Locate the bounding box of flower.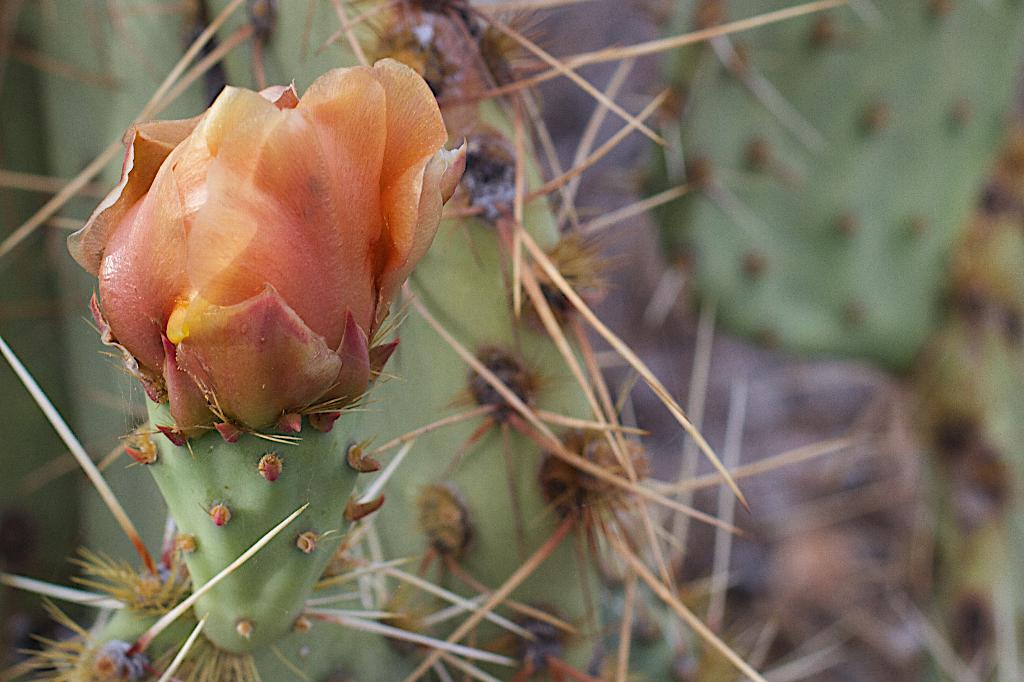
Bounding box: <region>74, 53, 465, 450</region>.
